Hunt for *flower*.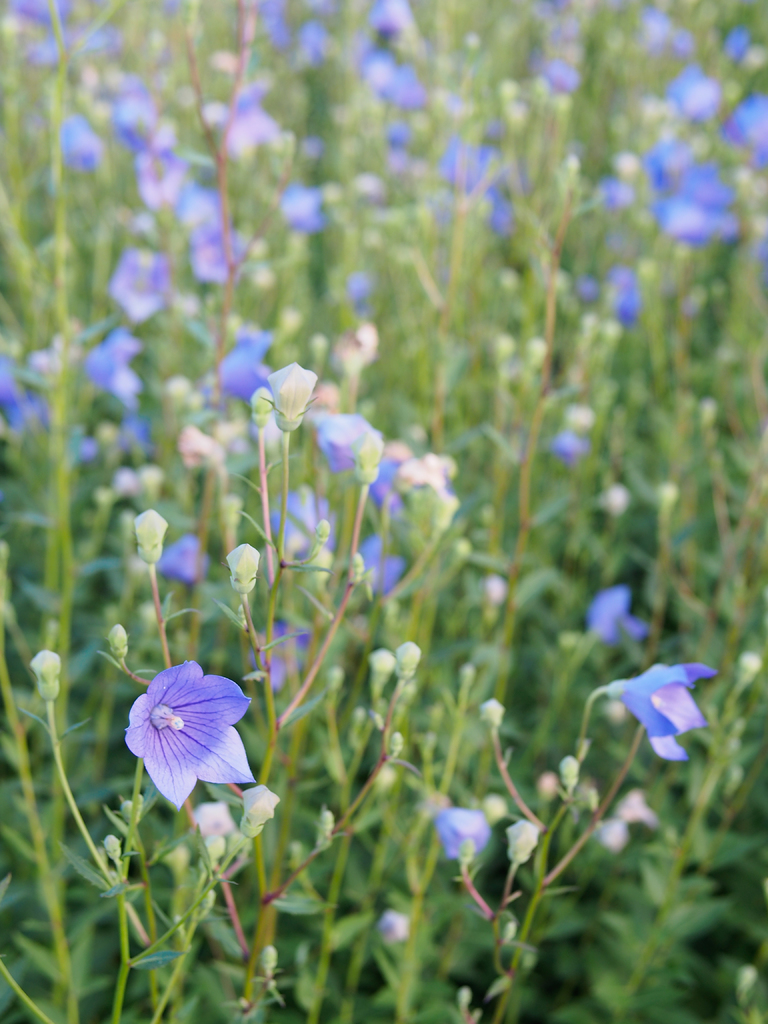
Hunted down at [119, 653, 268, 813].
